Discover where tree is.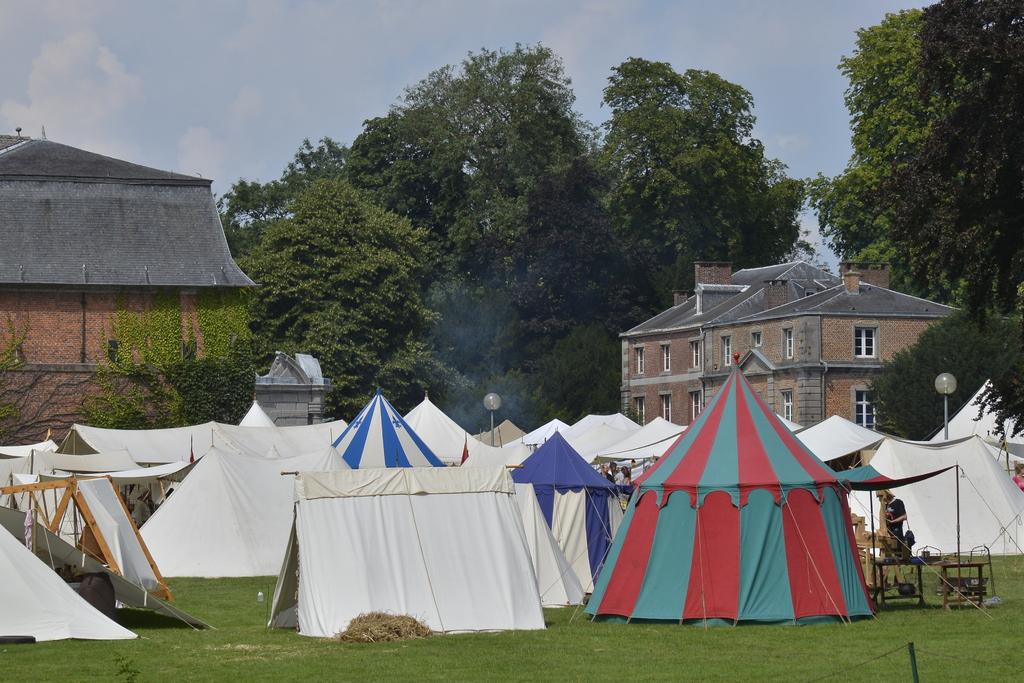
Discovered at box(858, 304, 1020, 436).
